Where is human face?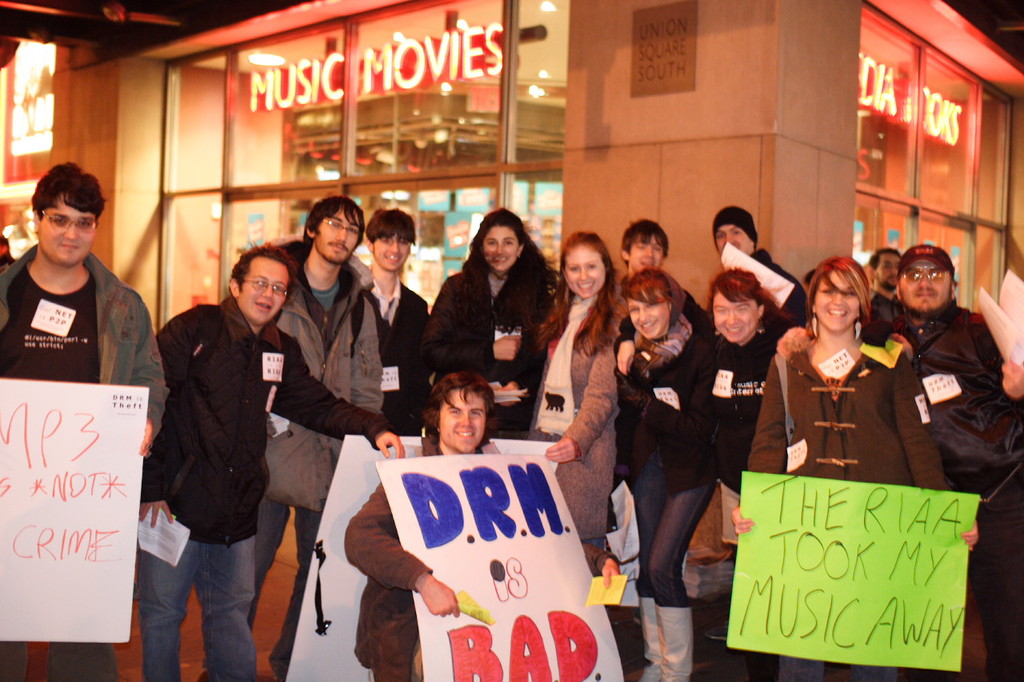
[x1=624, y1=289, x2=670, y2=341].
